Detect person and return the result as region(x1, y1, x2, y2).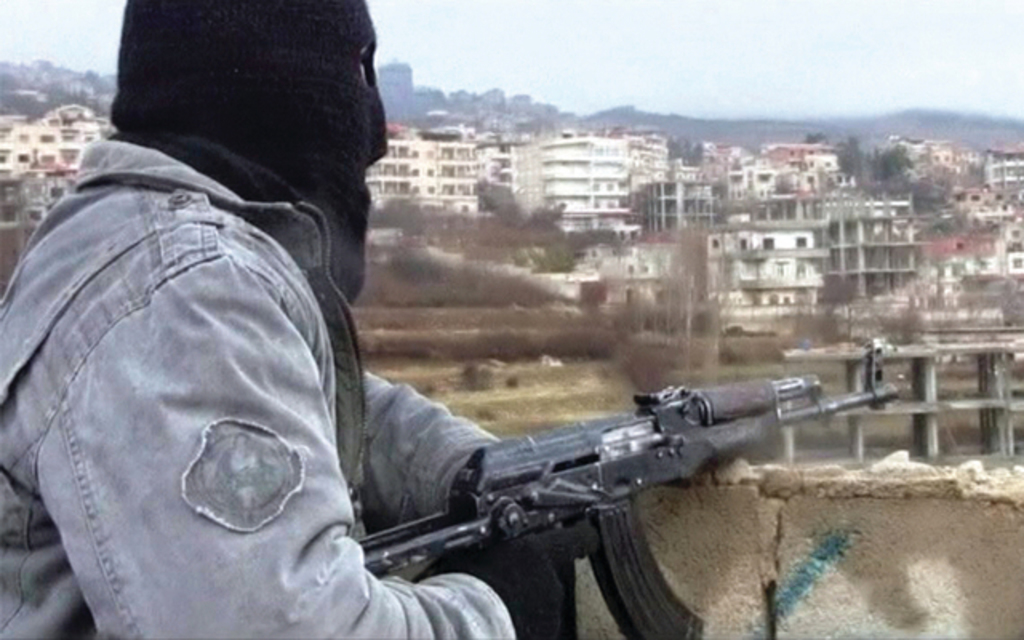
region(0, 0, 560, 638).
